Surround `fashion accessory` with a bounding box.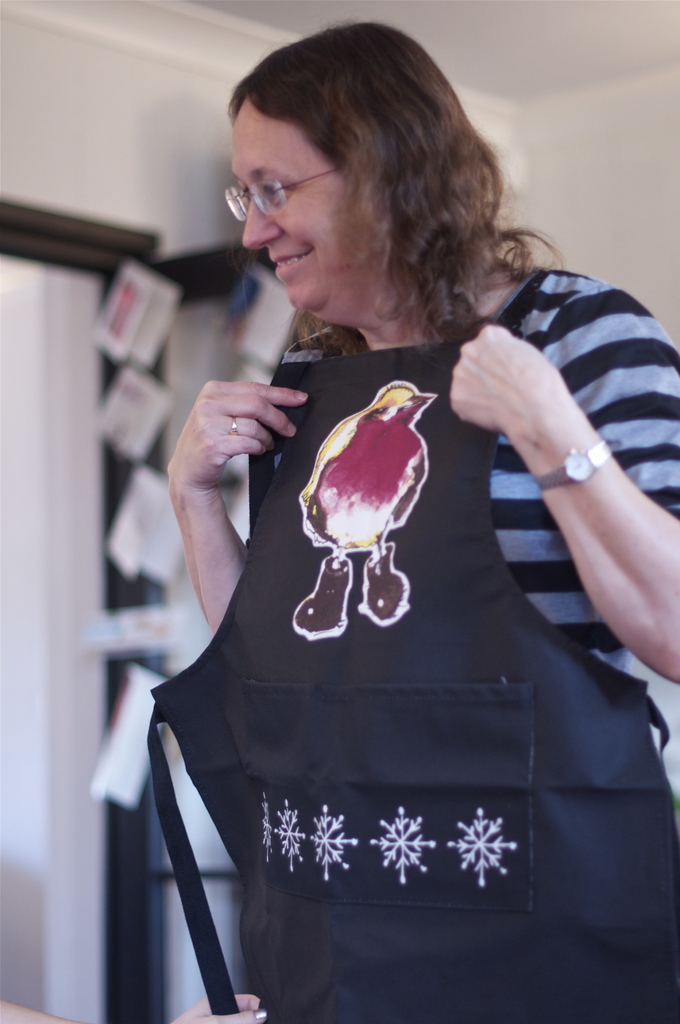
bbox(536, 438, 615, 493).
